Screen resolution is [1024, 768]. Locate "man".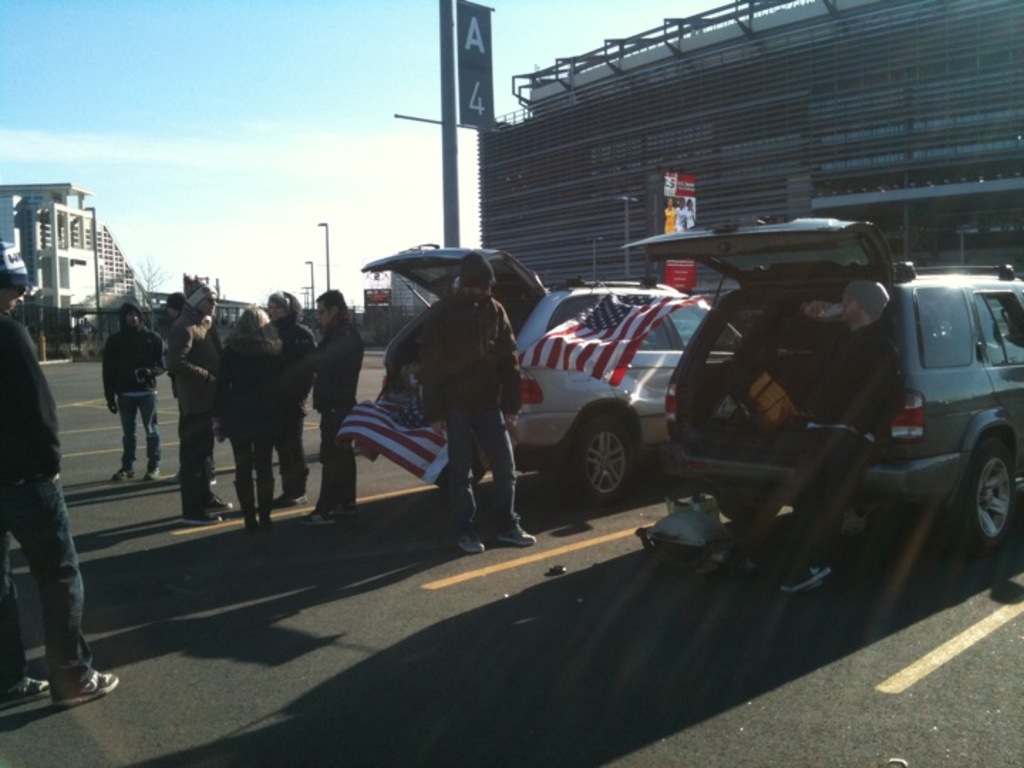
300,292,364,523.
